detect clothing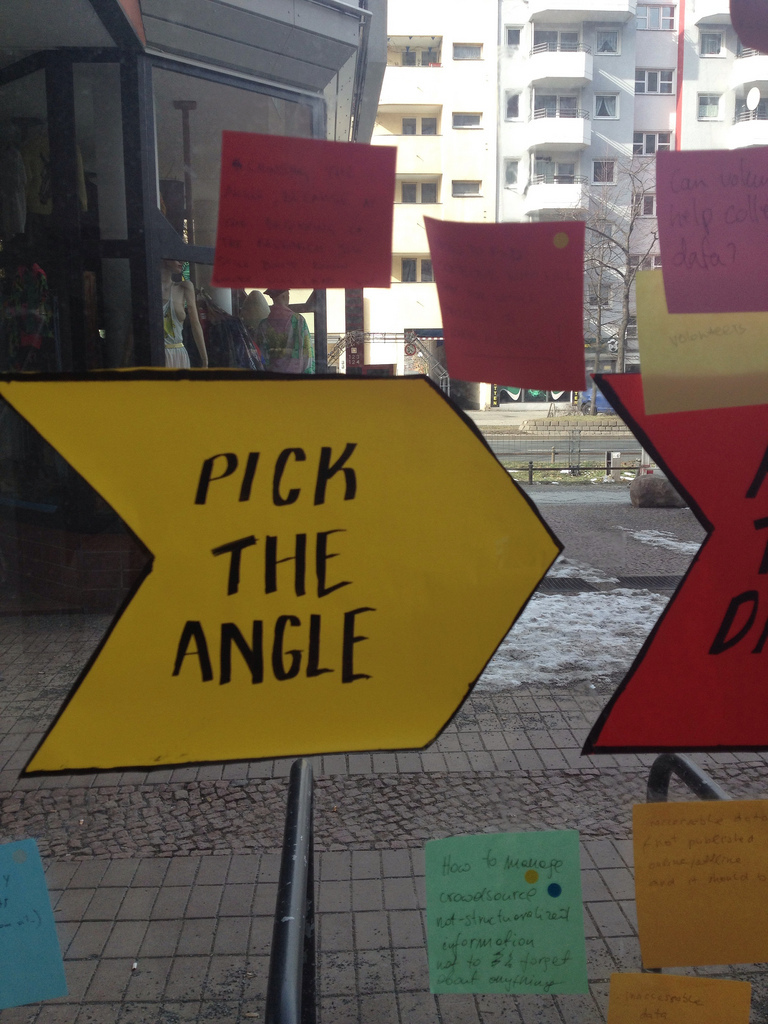
20,117,91,222
